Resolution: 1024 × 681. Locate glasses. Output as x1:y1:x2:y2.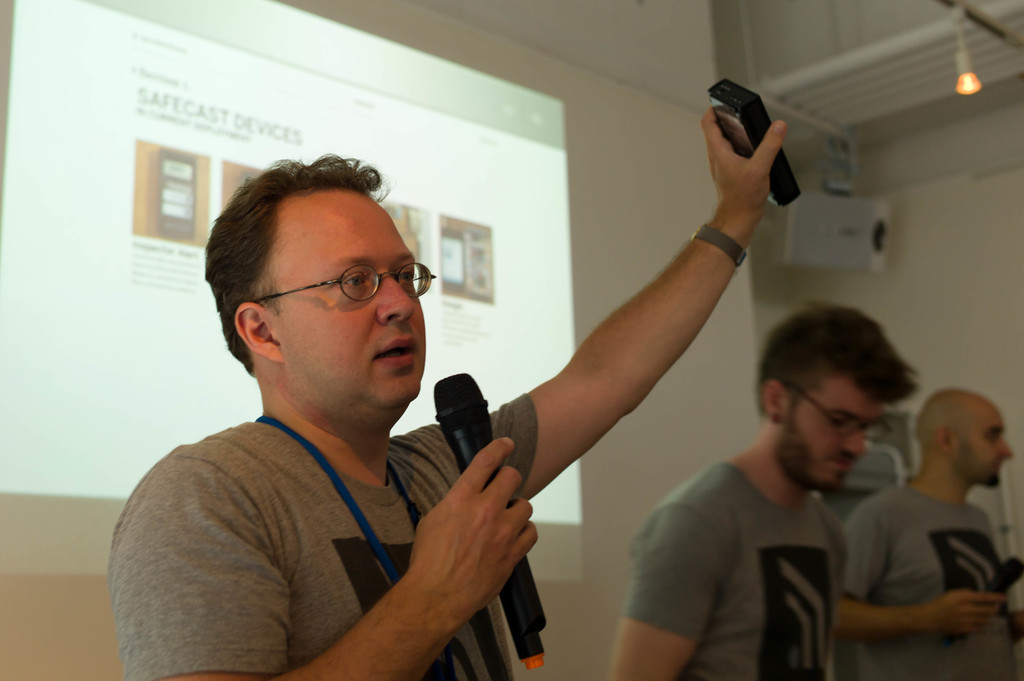
777:378:889:448.
